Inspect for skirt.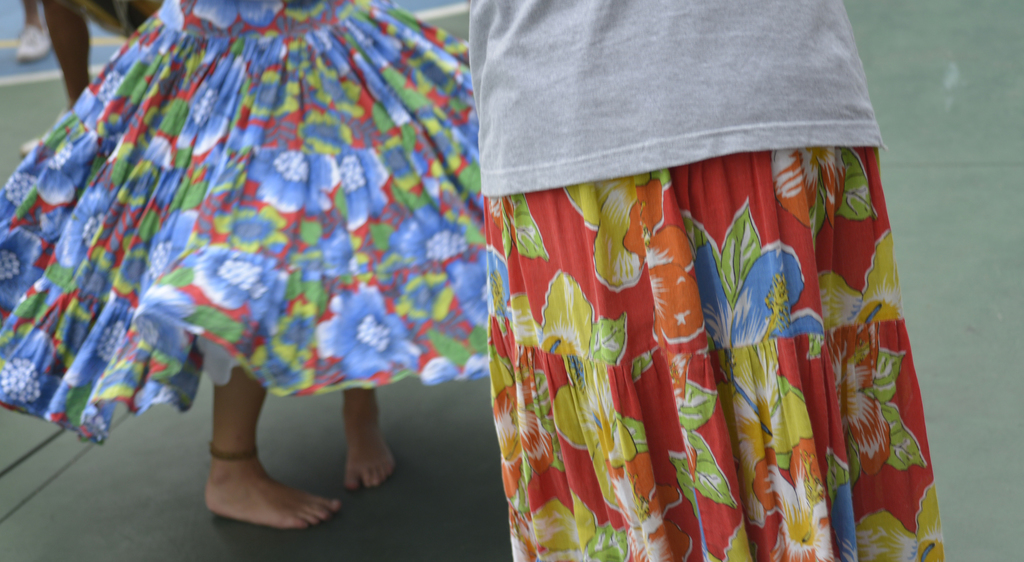
Inspection: pyautogui.locateOnScreen(0, 0, 492, 447).
